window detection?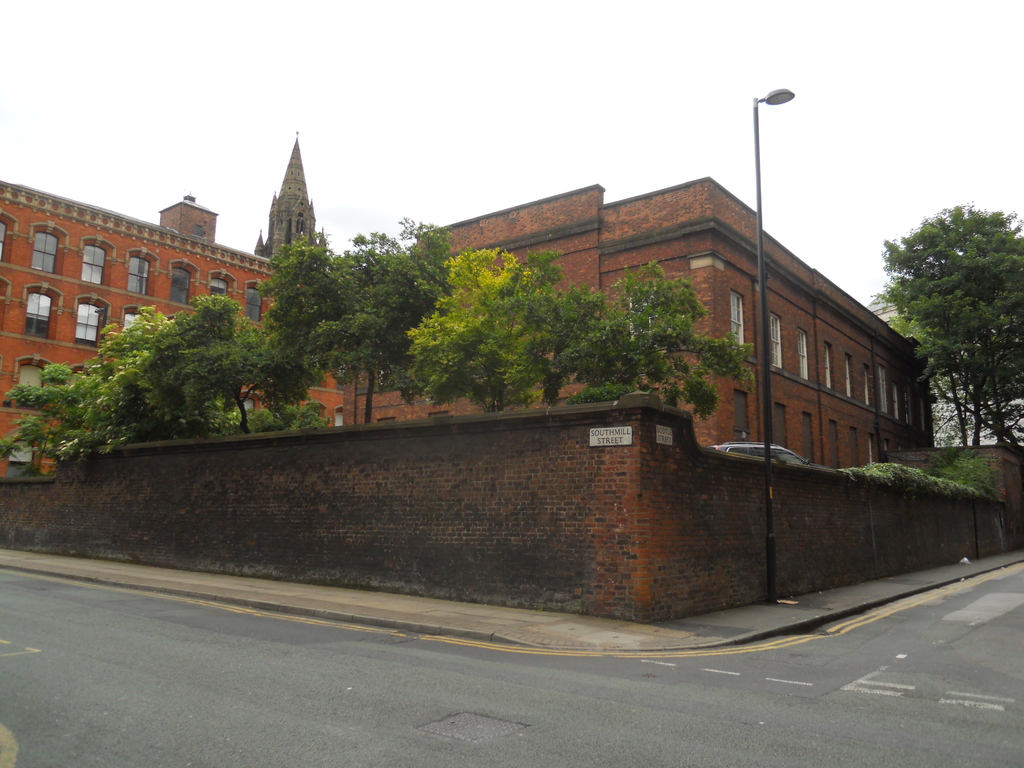
detection(232, 396, 259, 415)
